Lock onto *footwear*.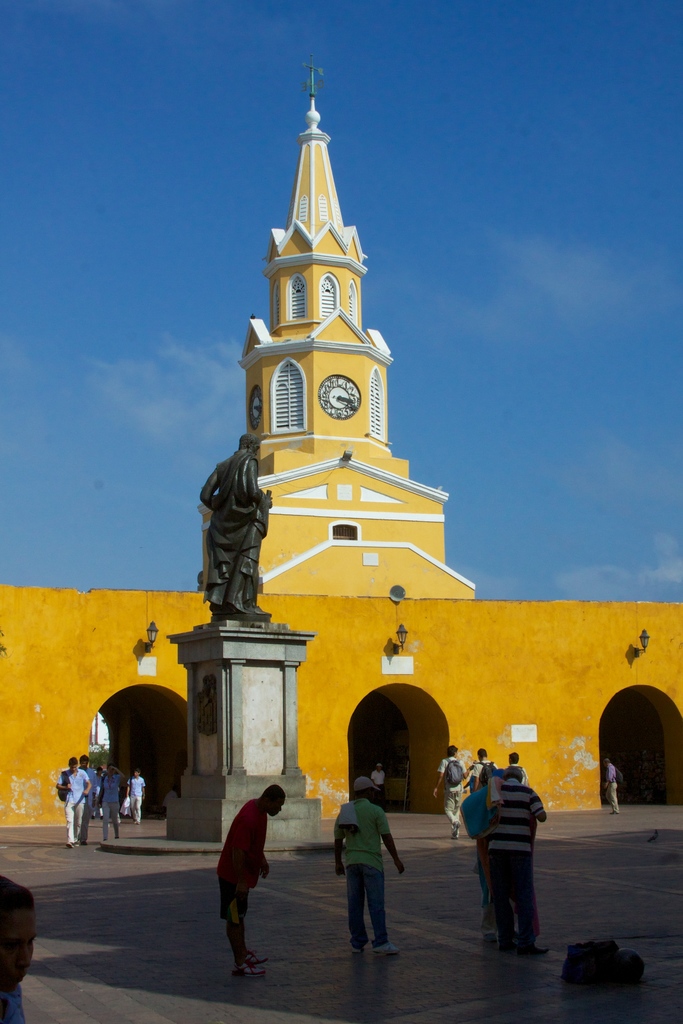
Locked: [78,839,86,844].
